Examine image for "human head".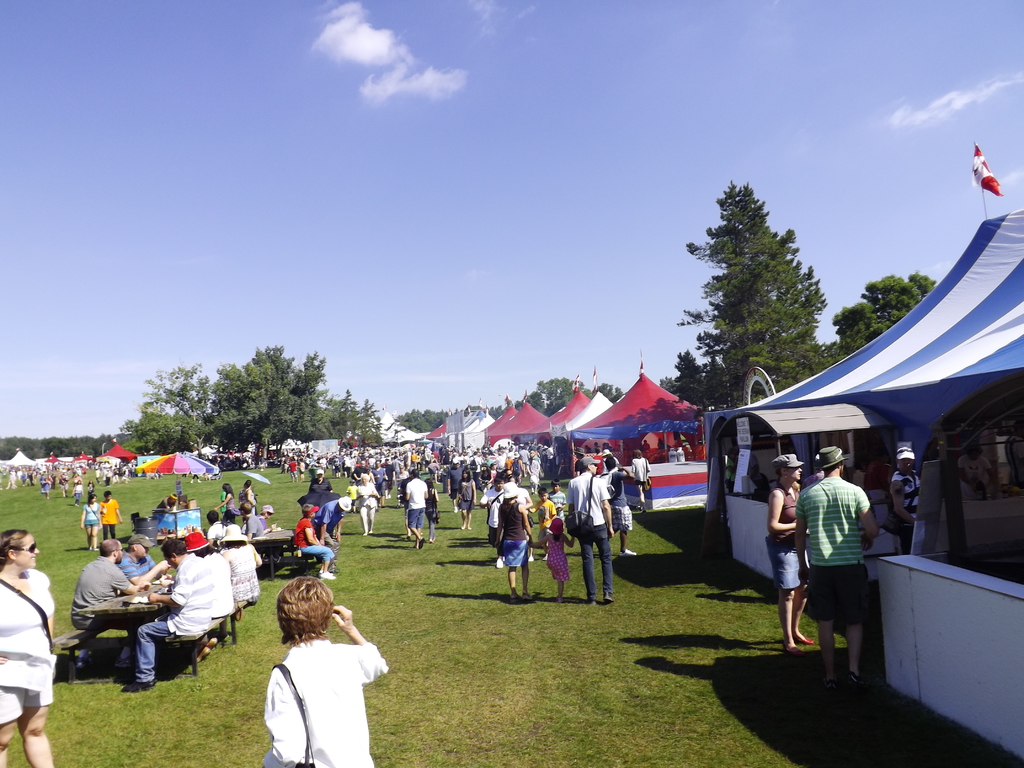
Examination result: BBox(339, 497, 351, 516).
